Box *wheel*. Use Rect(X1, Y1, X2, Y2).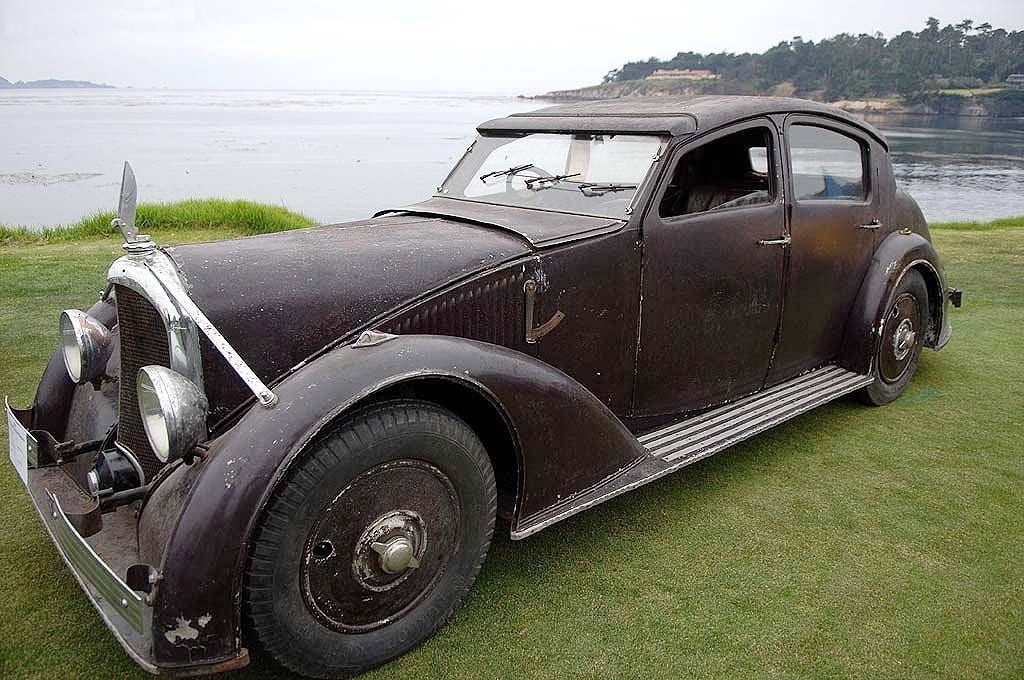
Rect(216, 394, 508, 663).
